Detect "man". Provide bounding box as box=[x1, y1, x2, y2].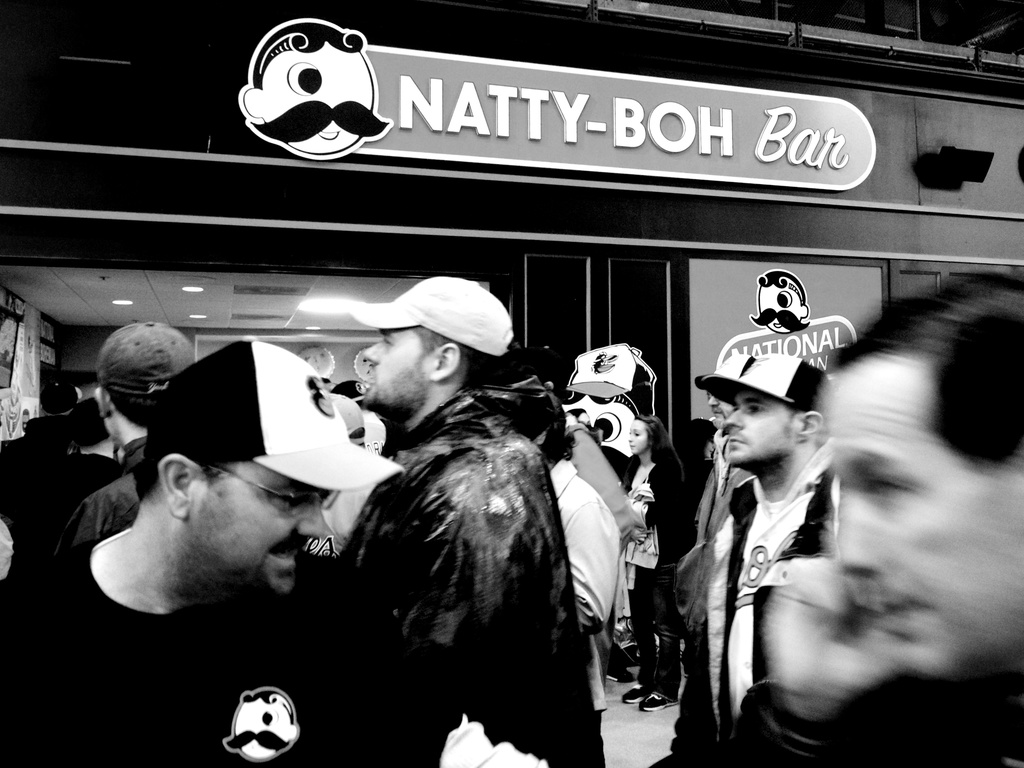
box=[51, 317, 198, 575].
